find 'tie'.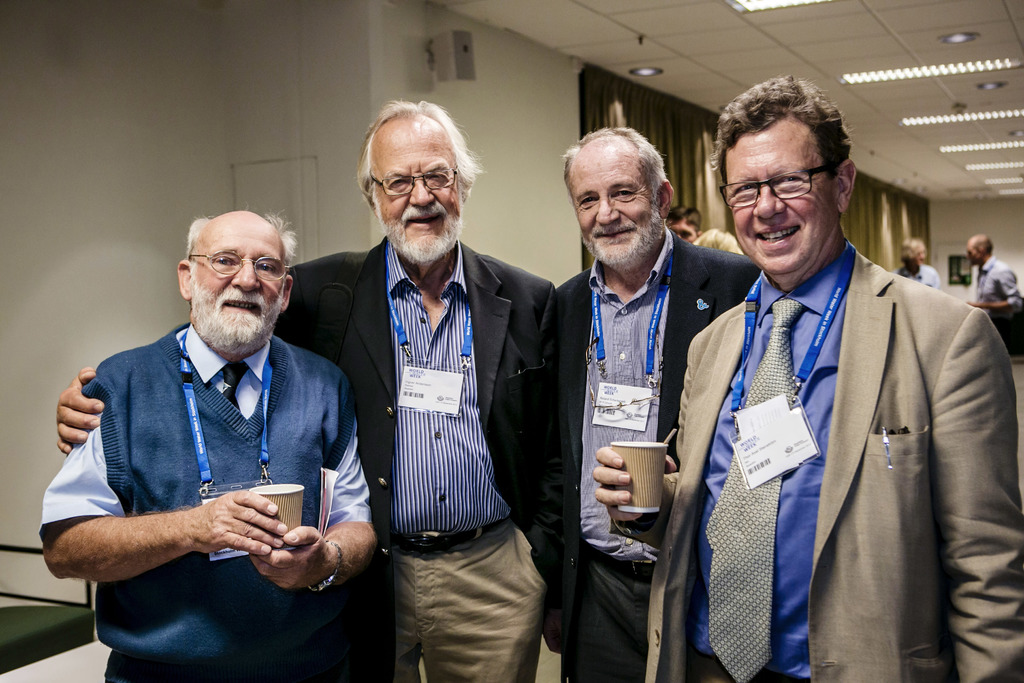
x1=216, y1=363, x2=249, y2=407.
